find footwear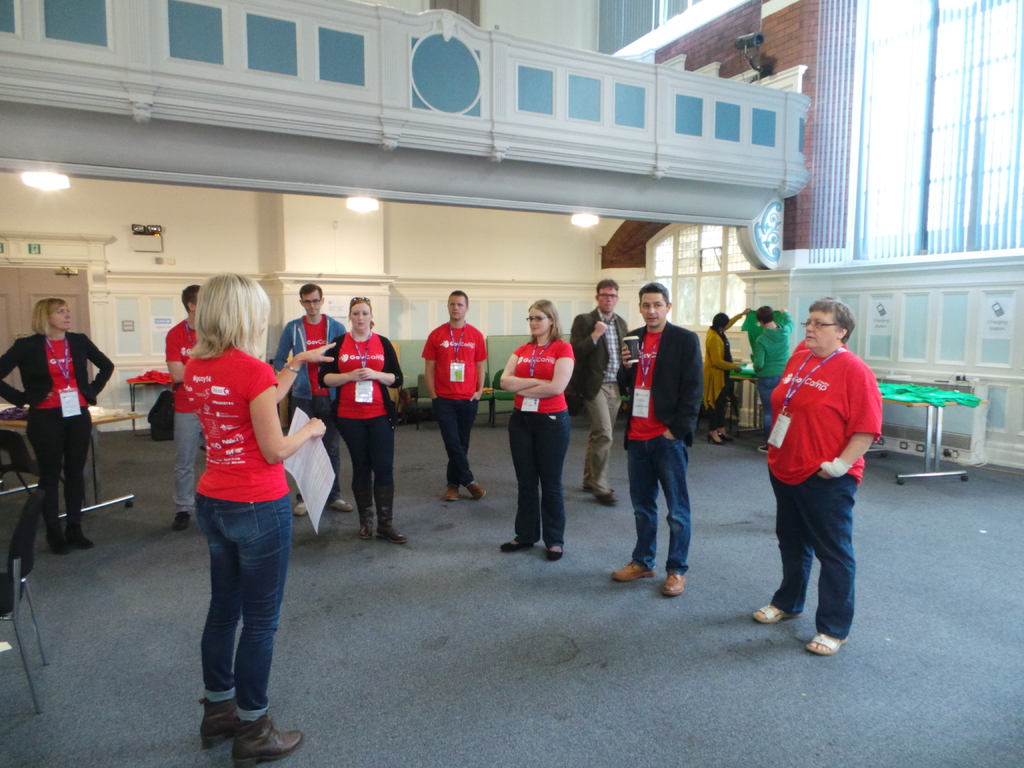
<region>713, 422, 728, 439</region>
